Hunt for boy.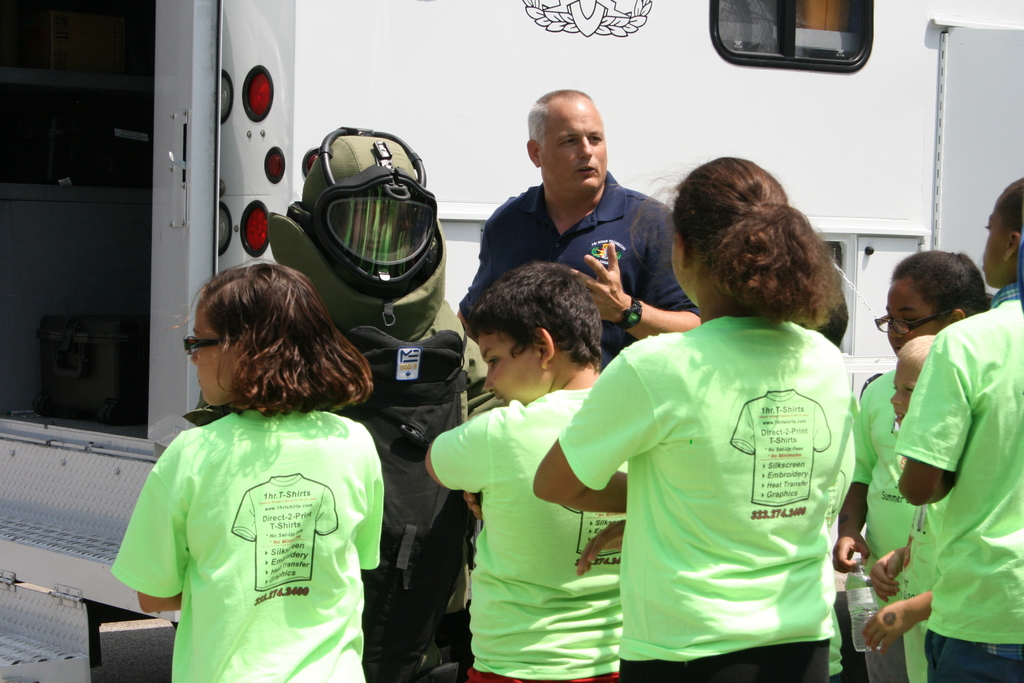
Hunted down at 429:261:641:682.
